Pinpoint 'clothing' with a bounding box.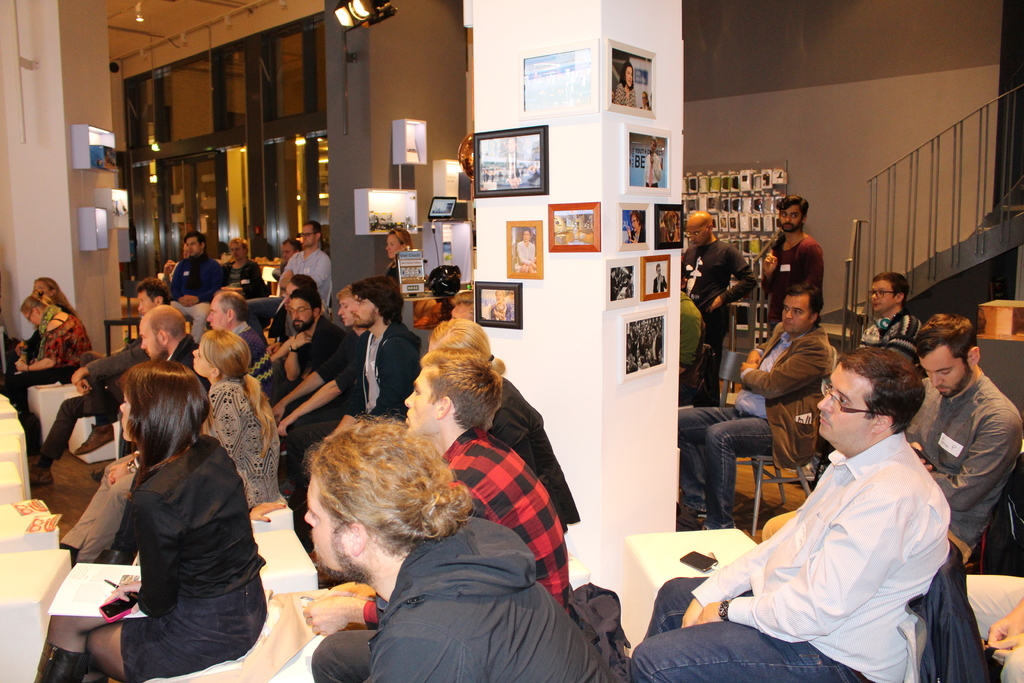
crop(336, 317, 419, 420).
